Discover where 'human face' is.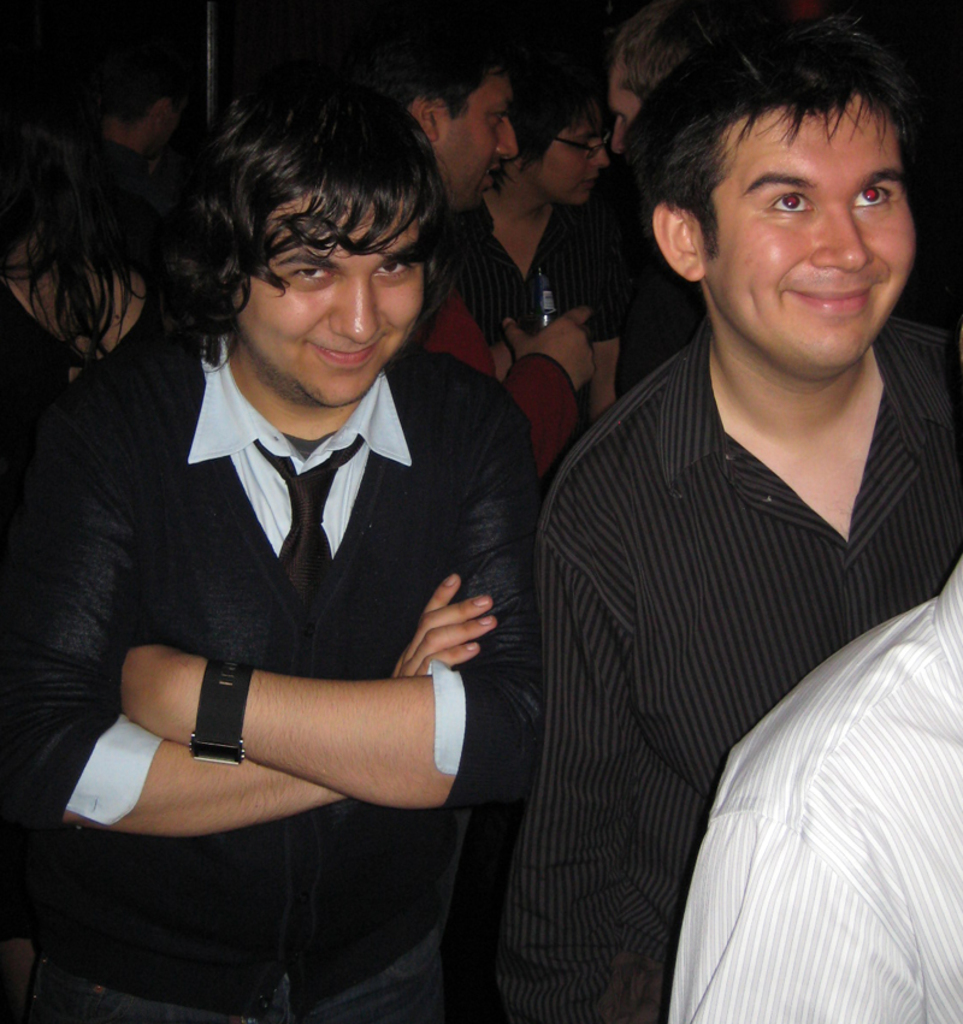
Discovered at 609:43:642:158.
